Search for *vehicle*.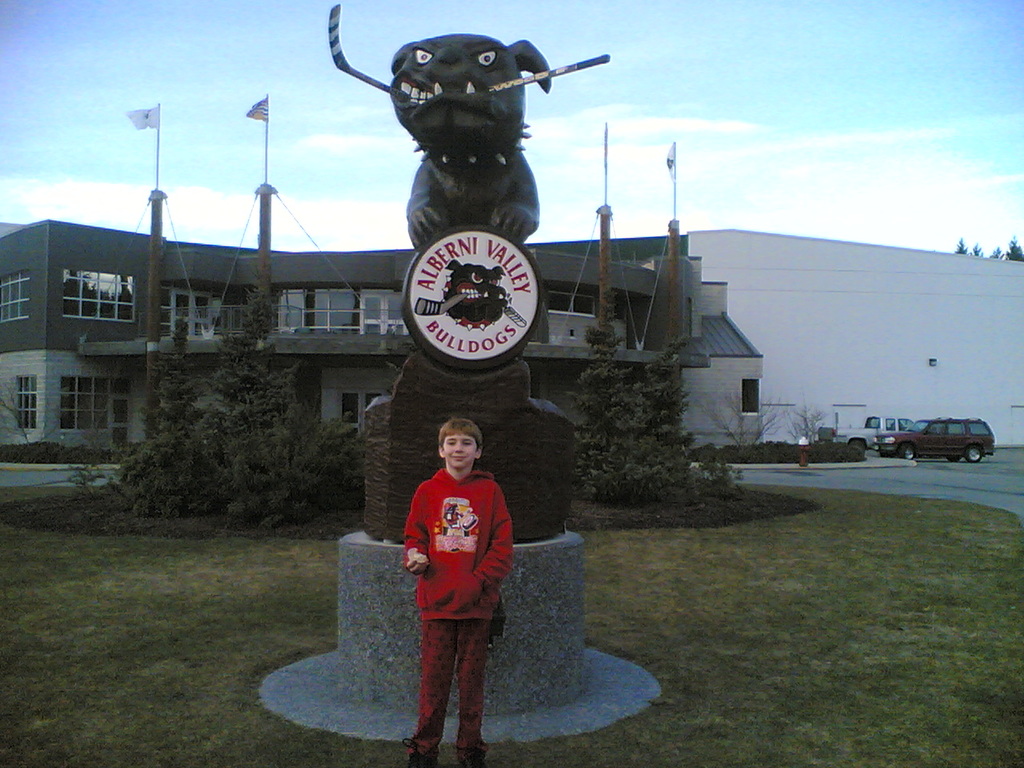
Found at locate(817, 410, 918, 451).
